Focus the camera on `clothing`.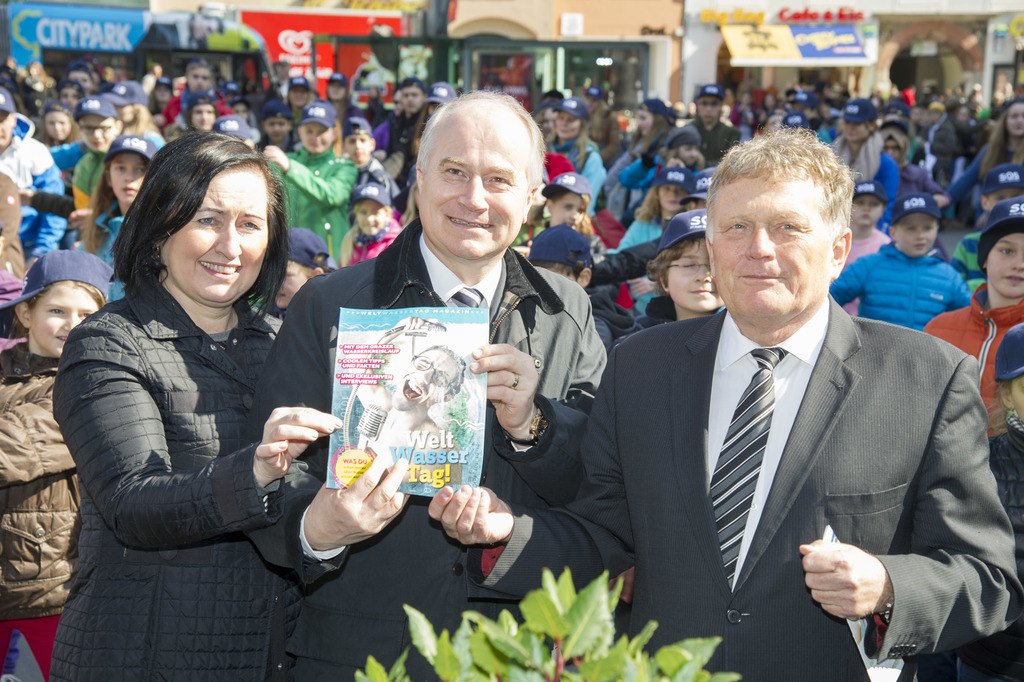
Focus region: bbox=[56, 188, 336, 681].
